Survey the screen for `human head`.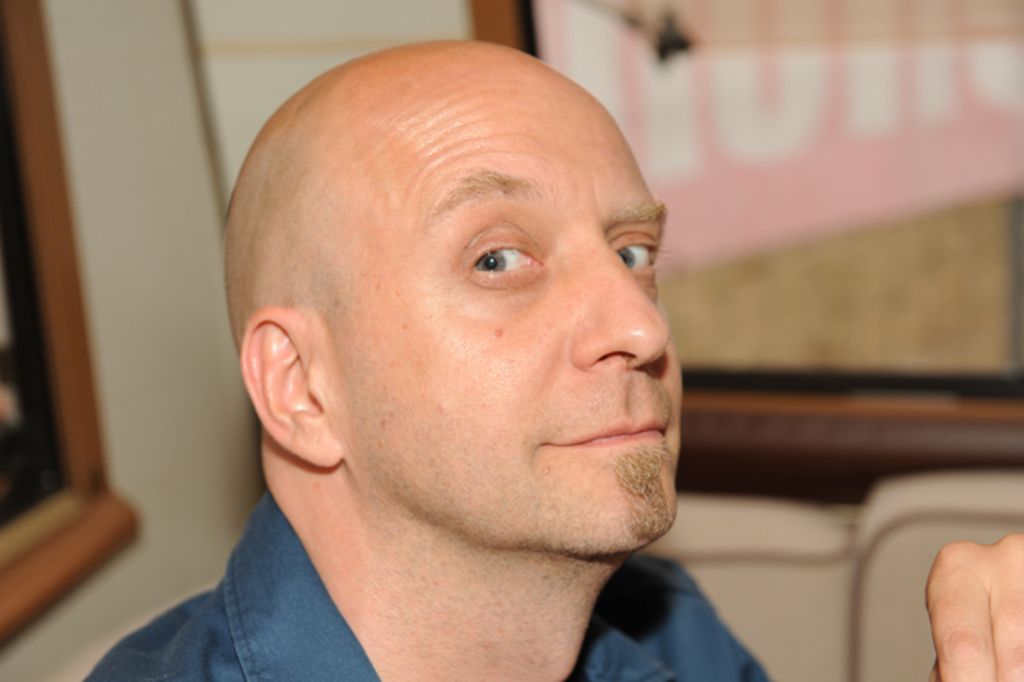
Survey found: bbox(225, 40, 682, 536).
